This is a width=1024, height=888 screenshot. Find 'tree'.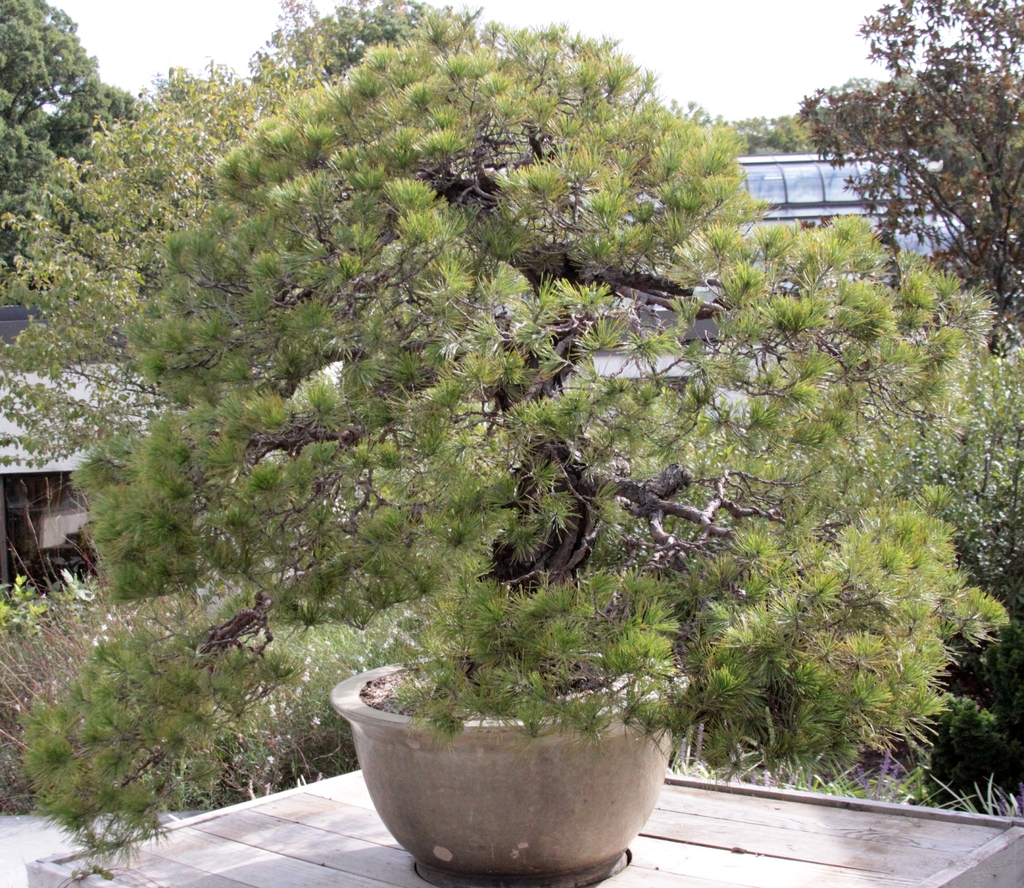
Bounding box: 0 0 149 306.
